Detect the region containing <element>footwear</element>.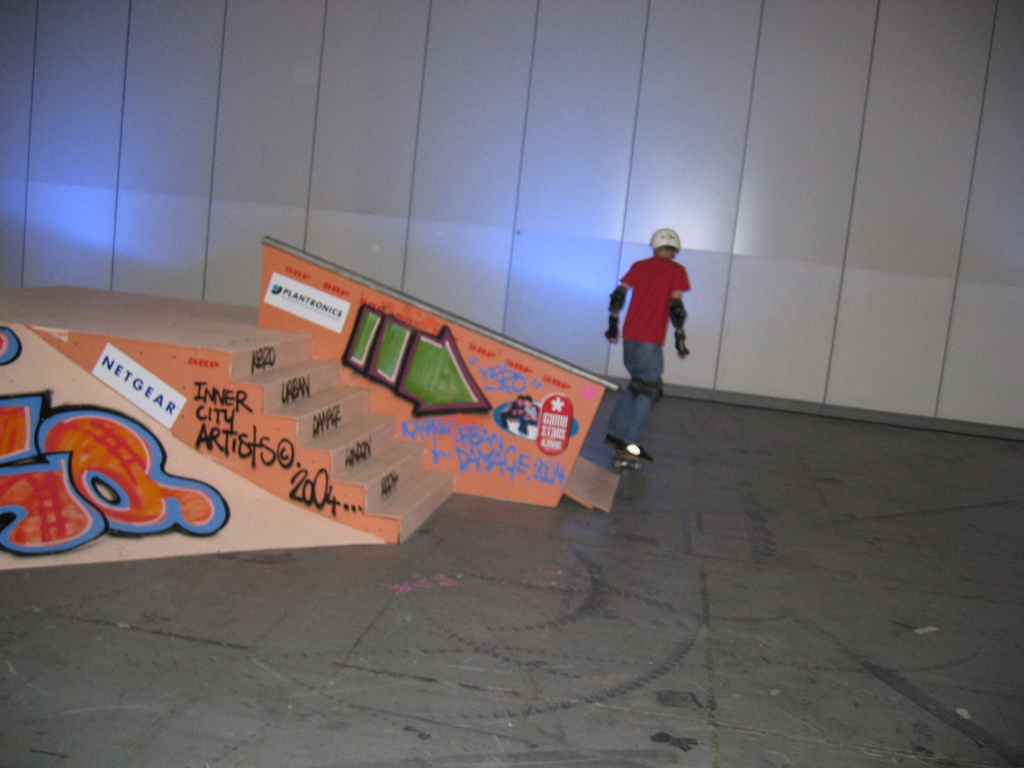
crop(603, 434, 625, 447).
